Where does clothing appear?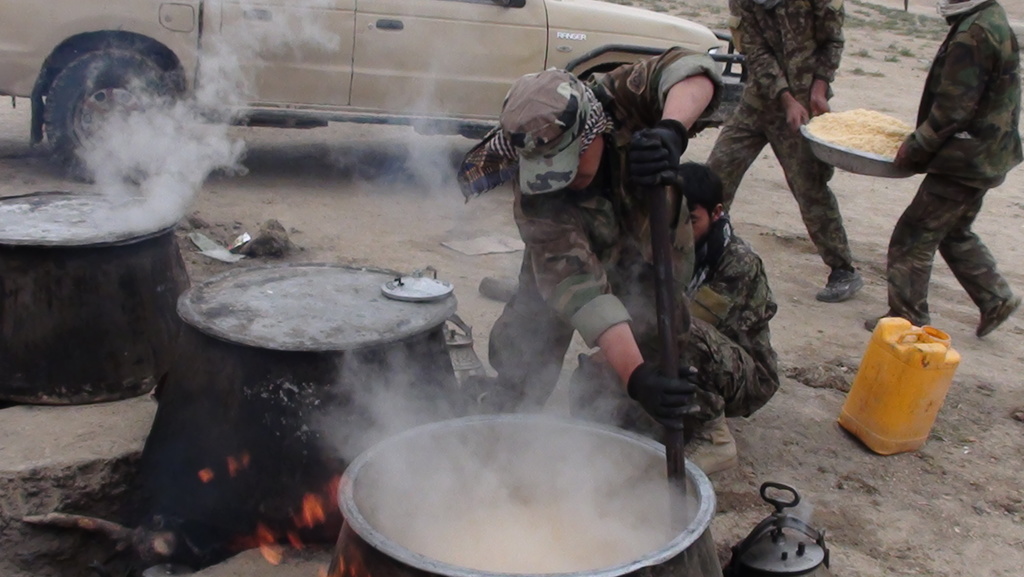
Appears at [591, 212, 772, 437].
